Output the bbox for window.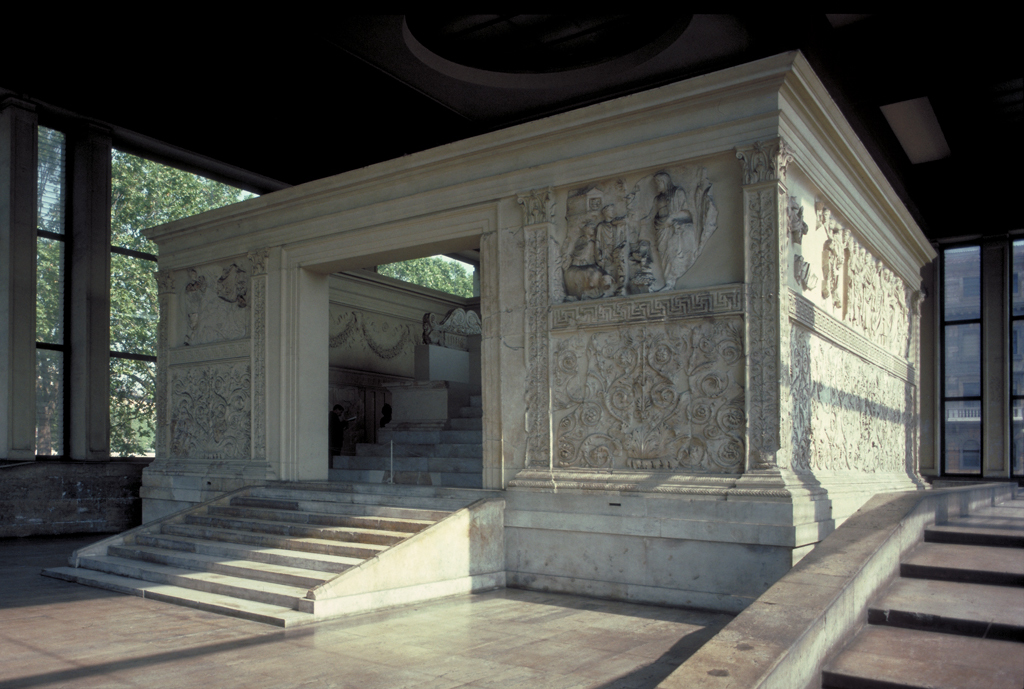
left=31, top=126, right=68, bottom=464.
